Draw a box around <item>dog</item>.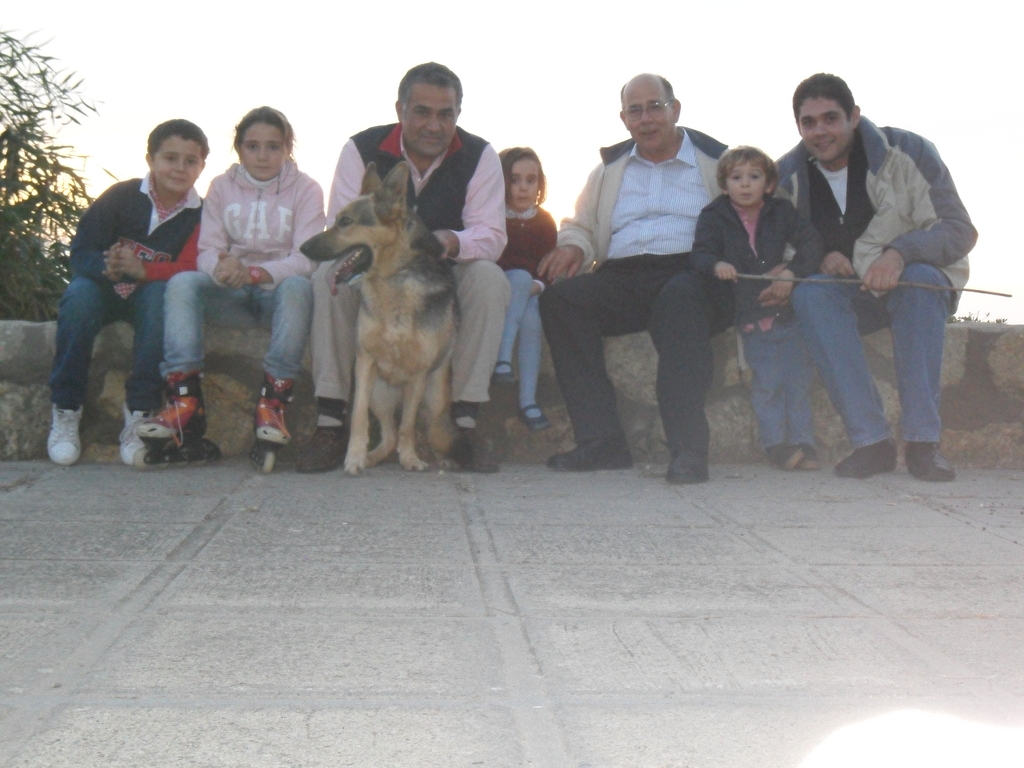
l=298, t=164, r=483, b=472.
